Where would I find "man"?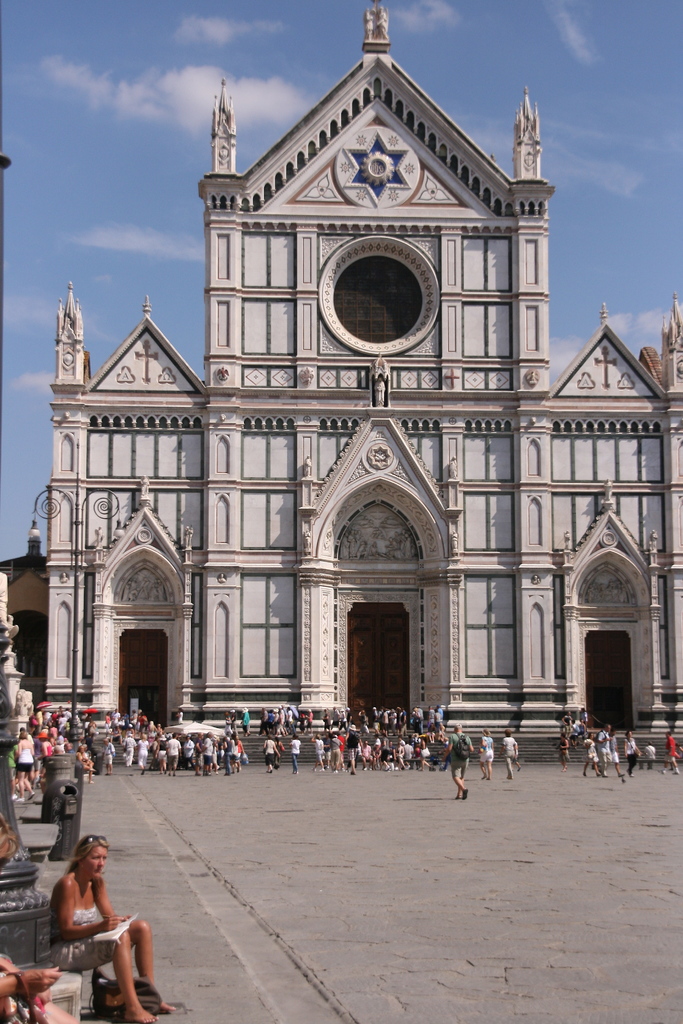
At locate(579, 707, 588, 730).
